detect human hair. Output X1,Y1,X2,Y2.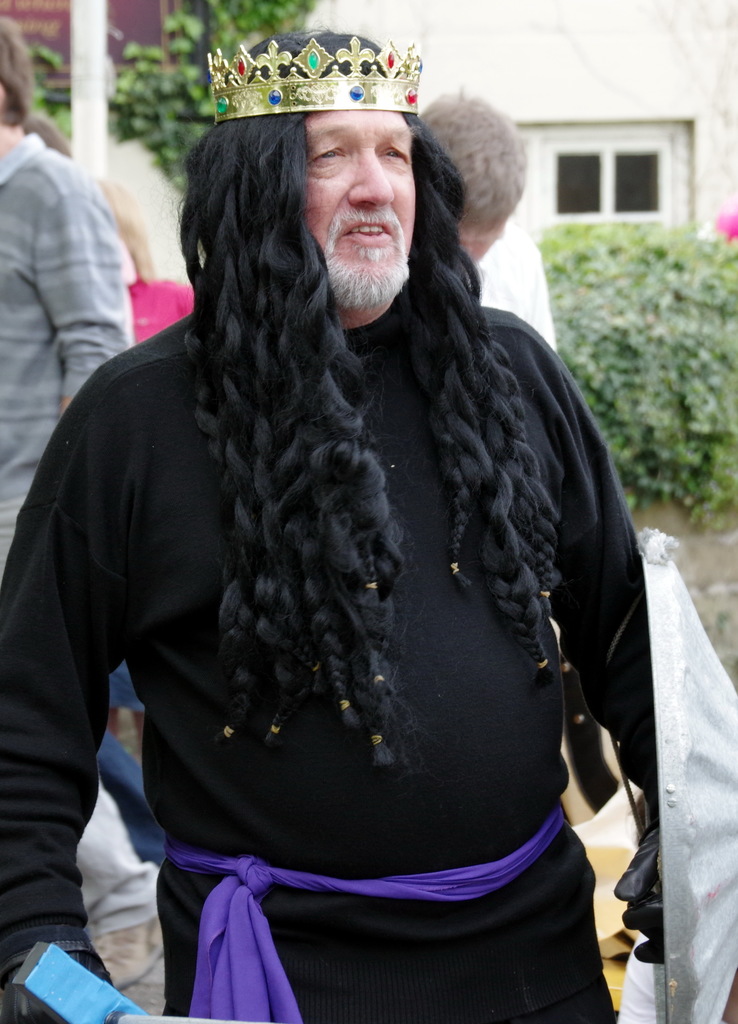
20,112,73,159.
